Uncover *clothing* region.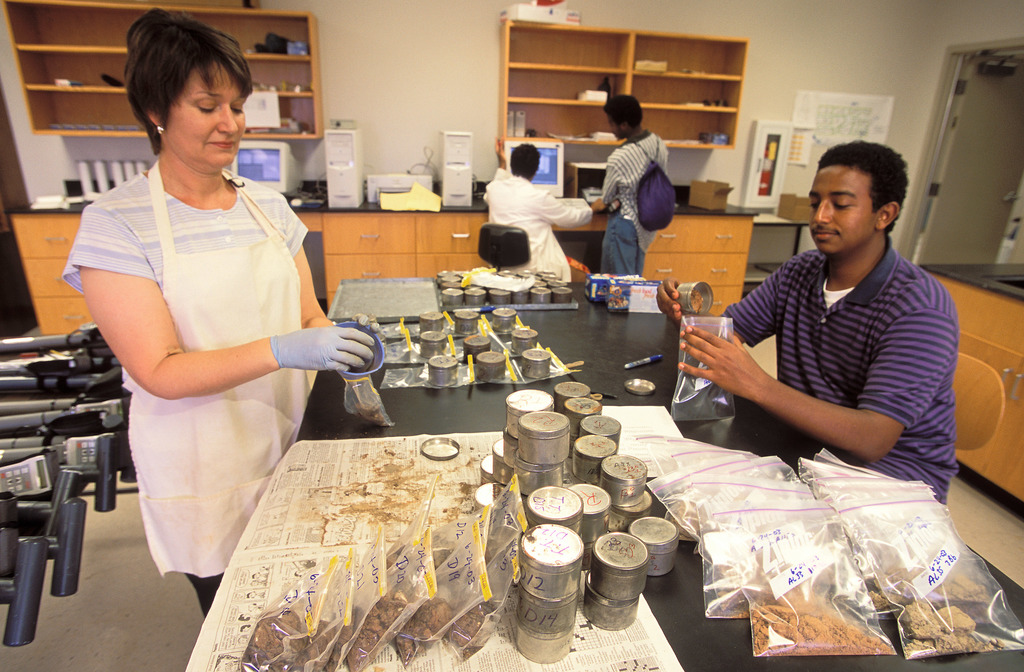
Uncovered: locate(477, 170, 602, 277).
